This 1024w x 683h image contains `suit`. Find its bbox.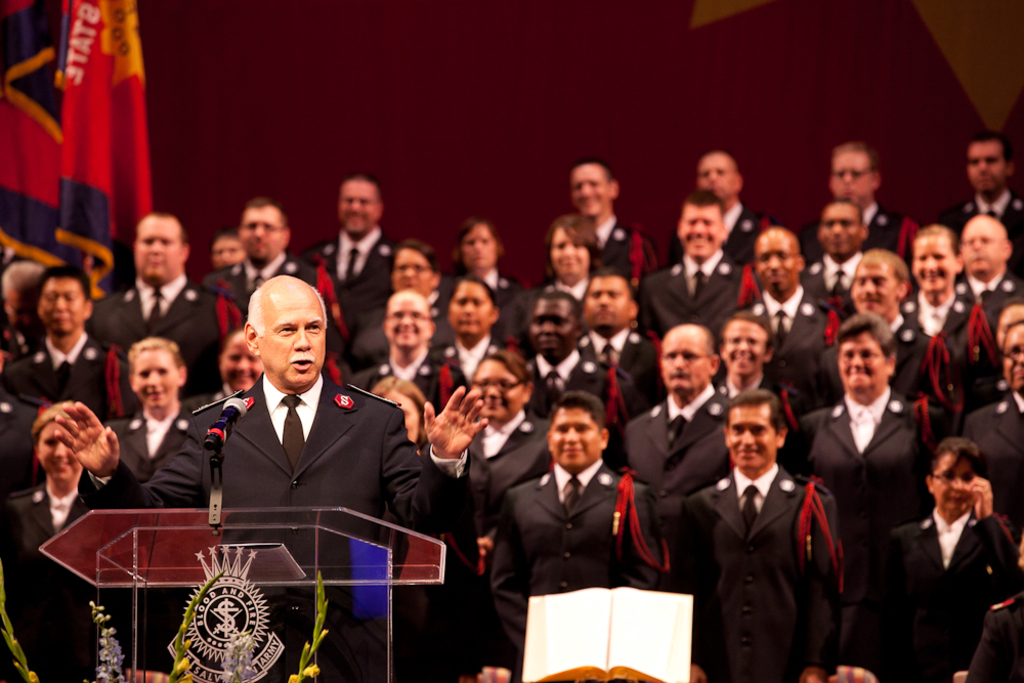
{"left": 198, "top": 253, "right": 339, "bottom": 364}.
